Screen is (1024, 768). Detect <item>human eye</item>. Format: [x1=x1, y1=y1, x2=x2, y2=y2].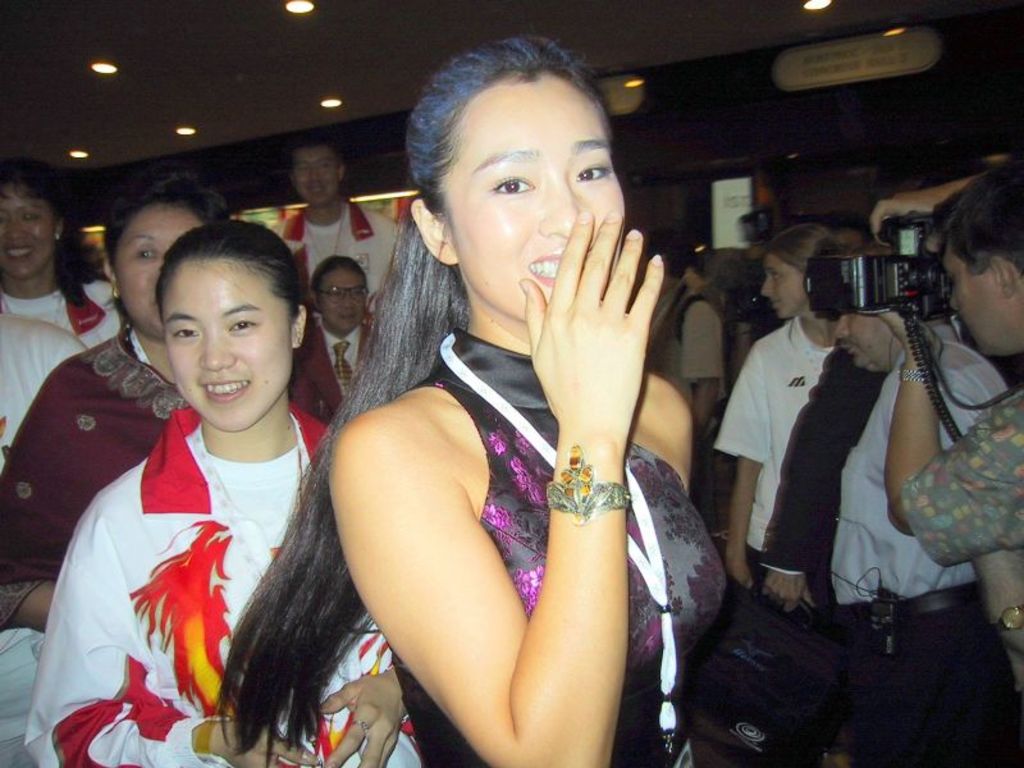
[x1=767, y1=269, x2=778, y2=282].
